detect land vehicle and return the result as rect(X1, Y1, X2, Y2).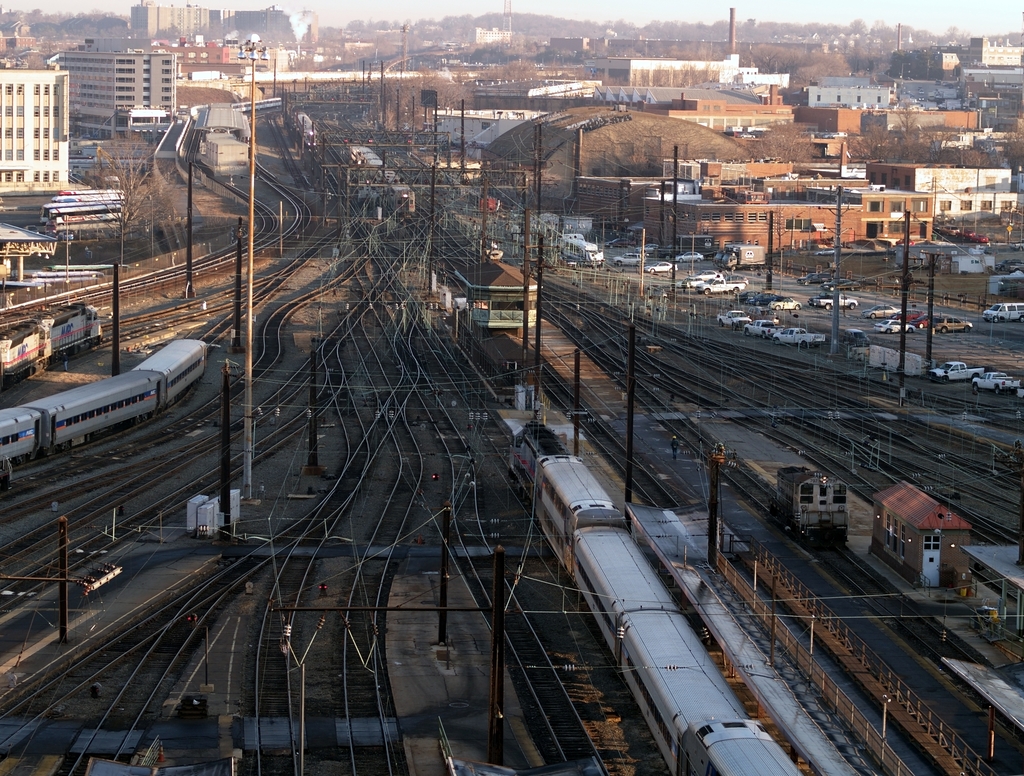
rect(977, 235, 989, 241).
